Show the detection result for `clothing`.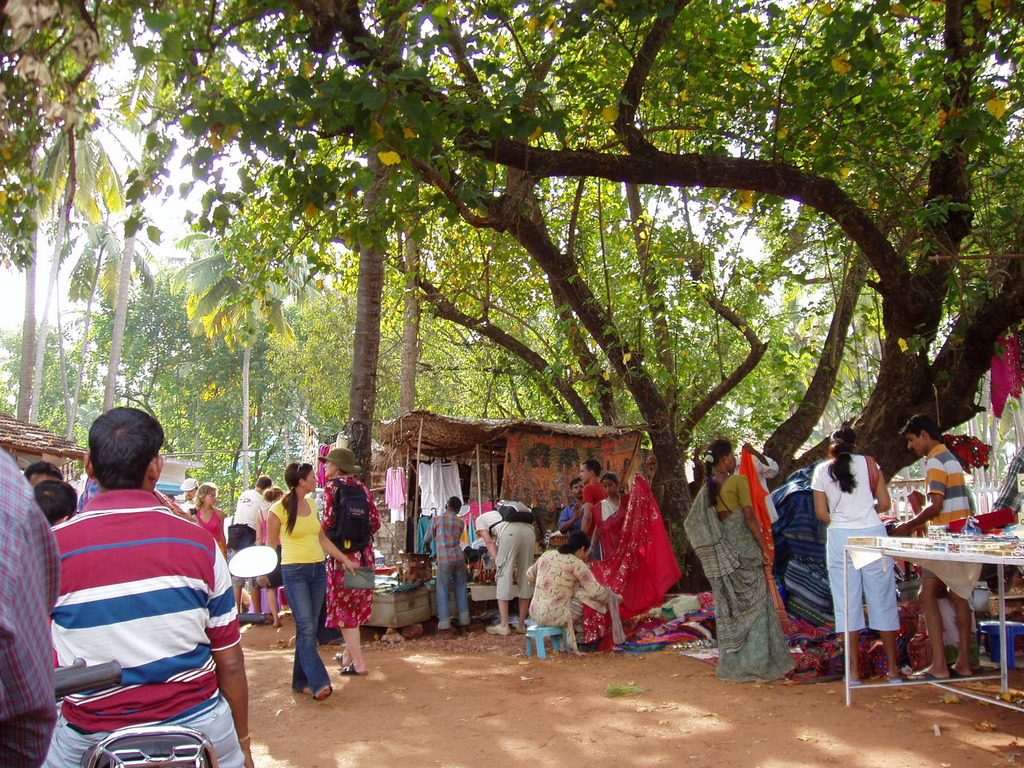
(x1=531, y1=547, x2=623, y2=654).
